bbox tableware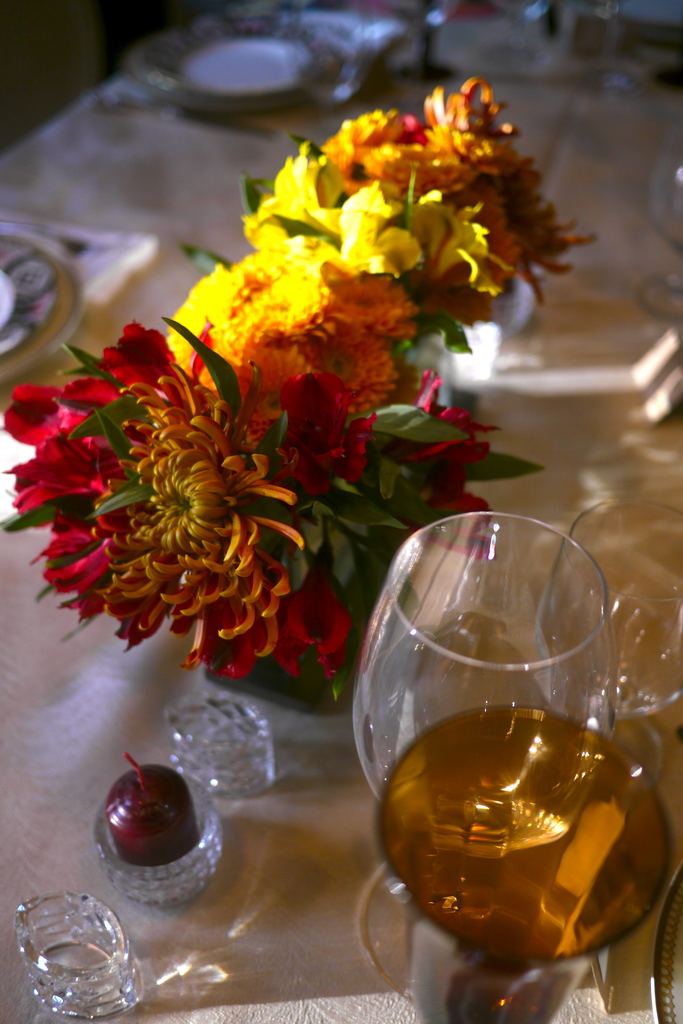
(x1=131, y1=15, x2=369, y2=113)
